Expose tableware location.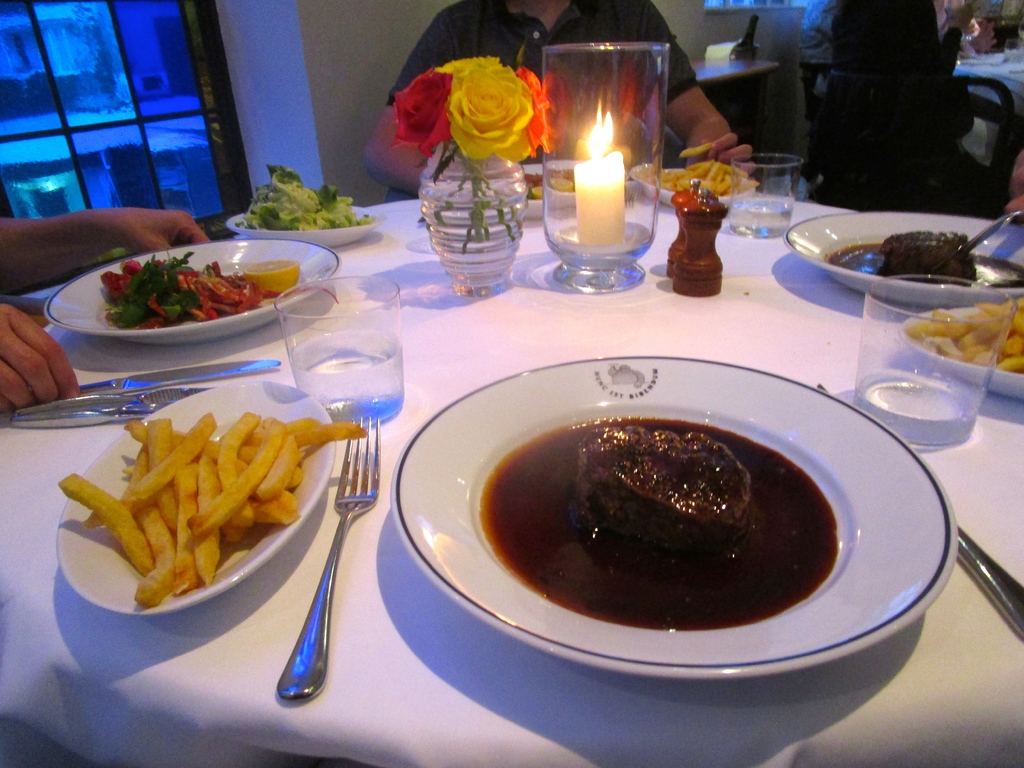
Exposed at (left=382, top=352, right=959, bottom=676).
